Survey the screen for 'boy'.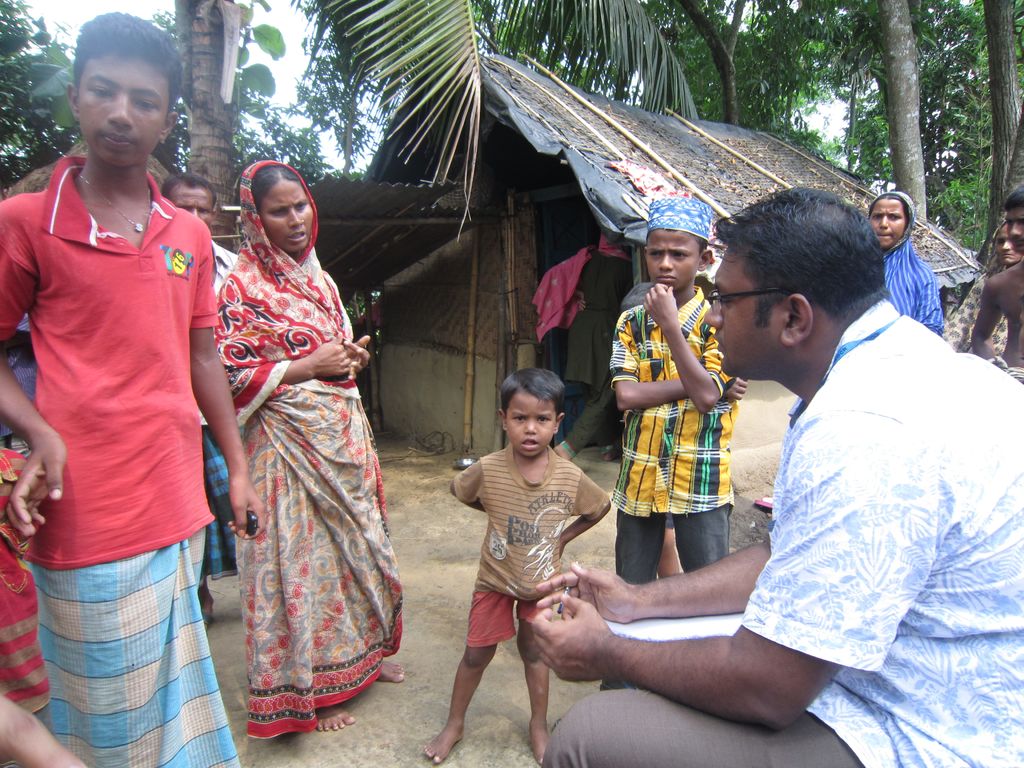
Survey found: x1=603, y1=198, x2=746, y2=692.
